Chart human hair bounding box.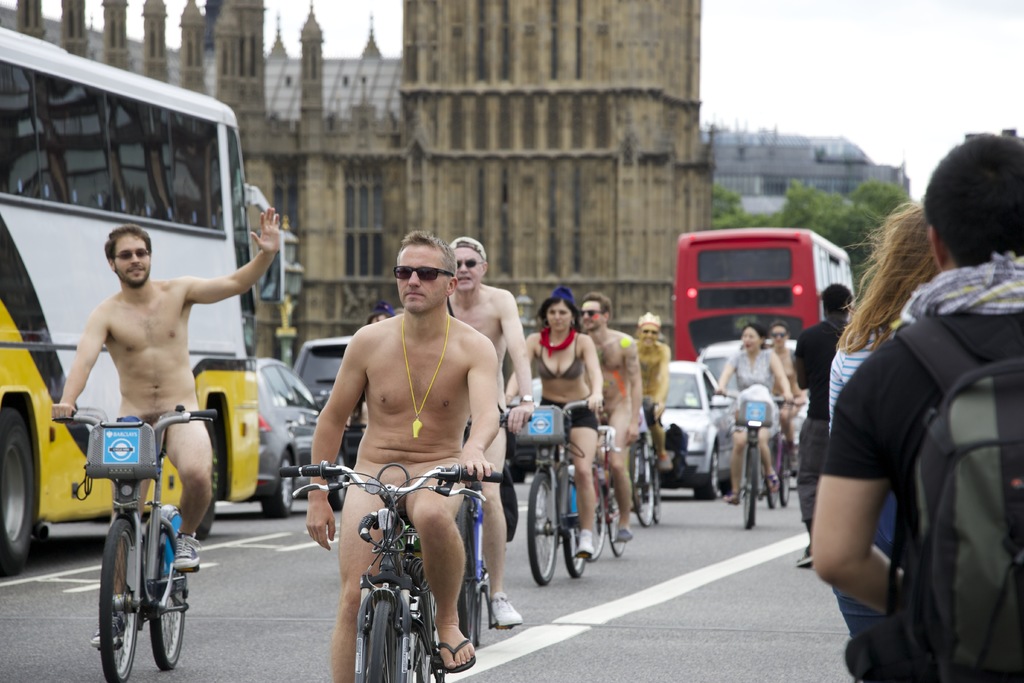
Charted: box(740, 325, 766, 341).
